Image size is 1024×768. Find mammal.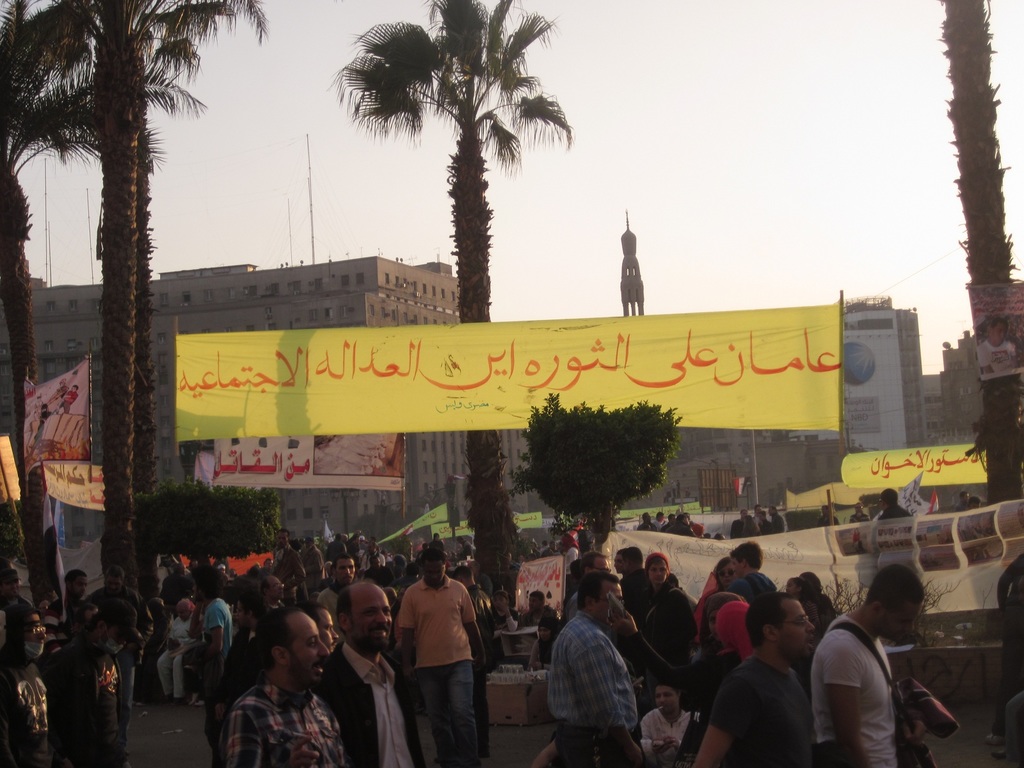
<box>376,557,484,734</box>.
